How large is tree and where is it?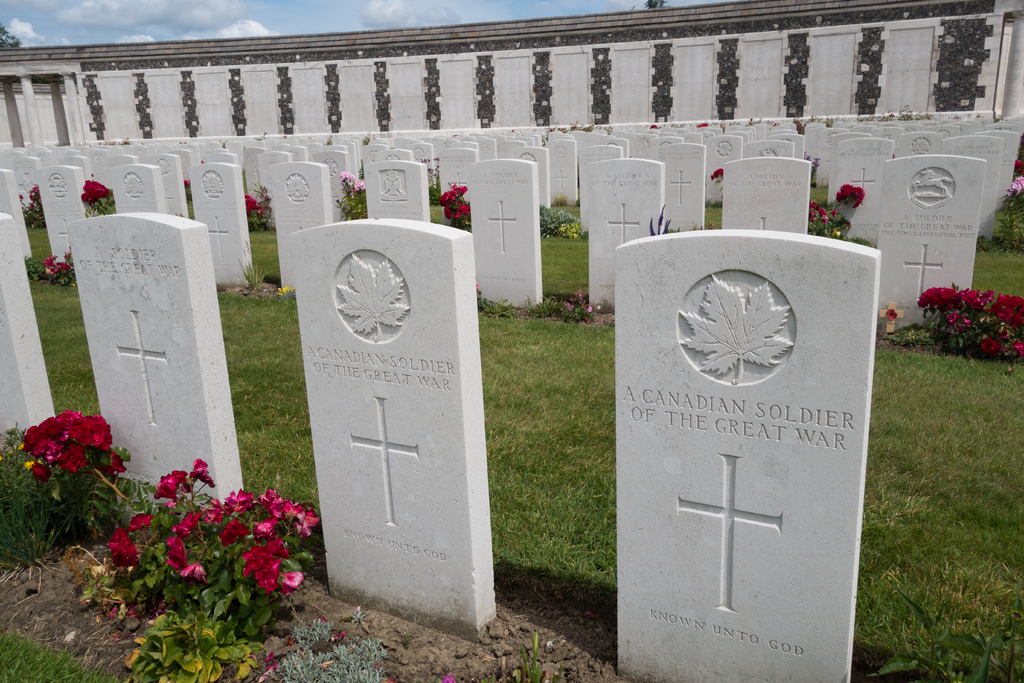
Bounding box: (0, 21, 22, 51).
